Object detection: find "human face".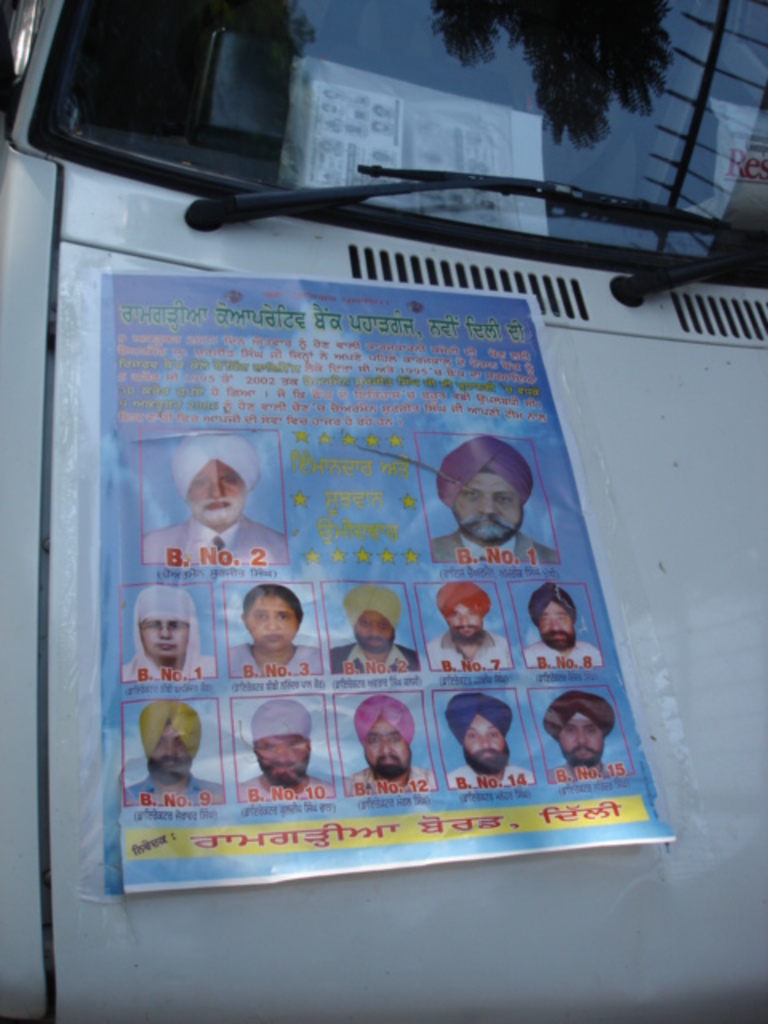
bbox=[149, 720, 194, 771].
